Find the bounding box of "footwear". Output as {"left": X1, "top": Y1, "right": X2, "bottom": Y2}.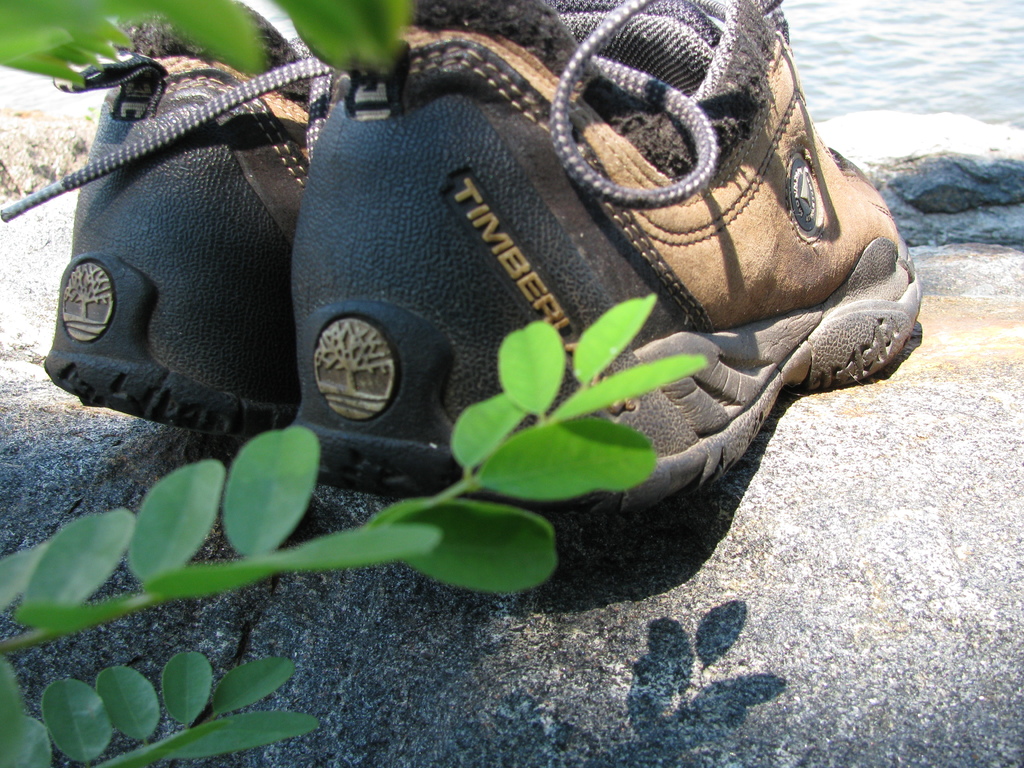
{"left": 38, "top": 0, "right": 349, "bottom": 443}.
